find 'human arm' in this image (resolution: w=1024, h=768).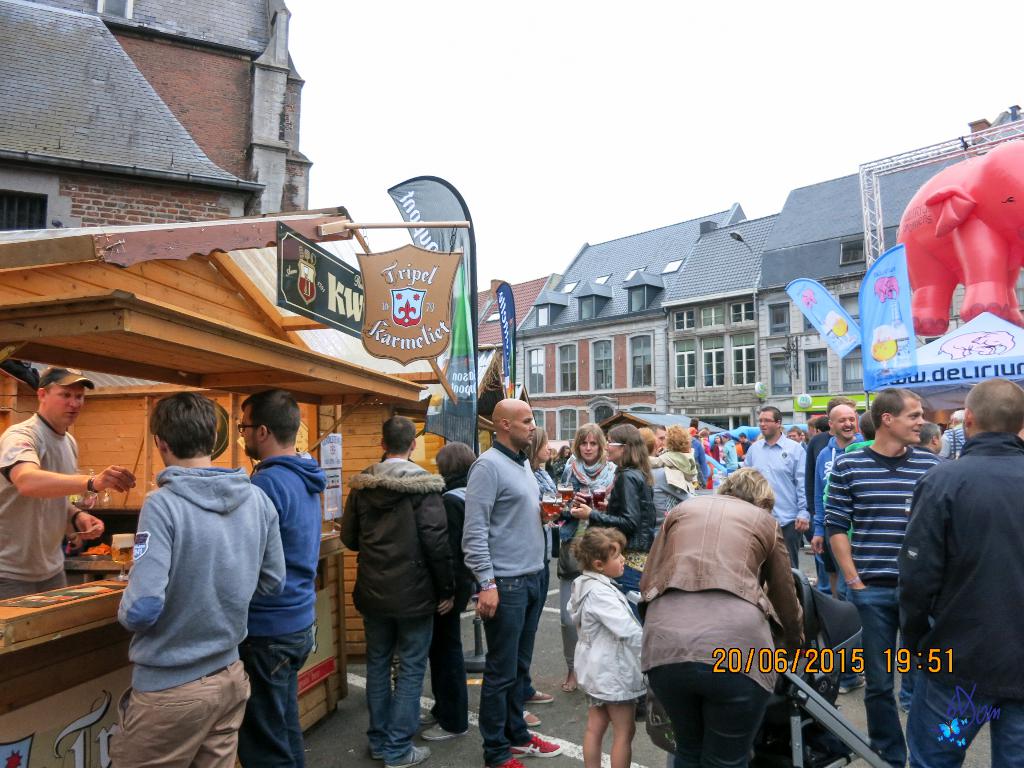
772/529/812/646.
